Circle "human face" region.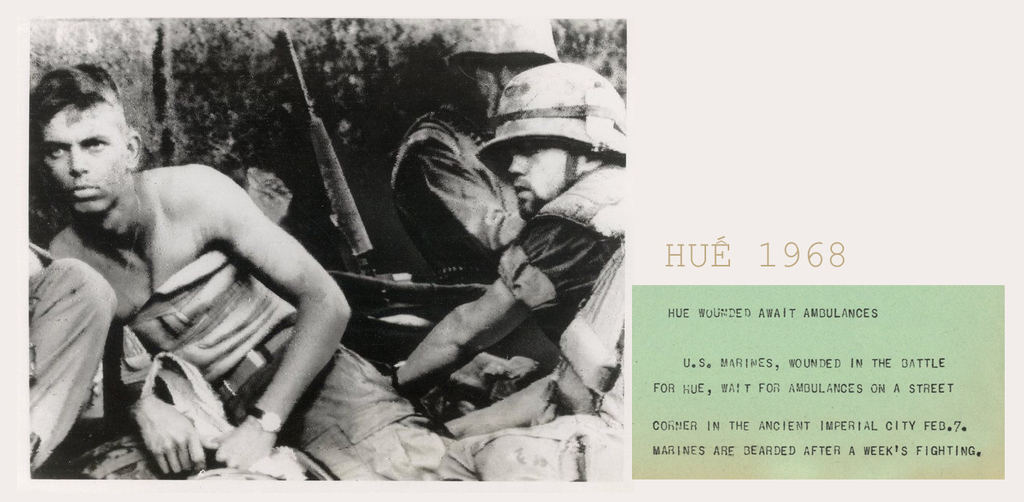
Region: Rect(46, 101, 123, 212).
